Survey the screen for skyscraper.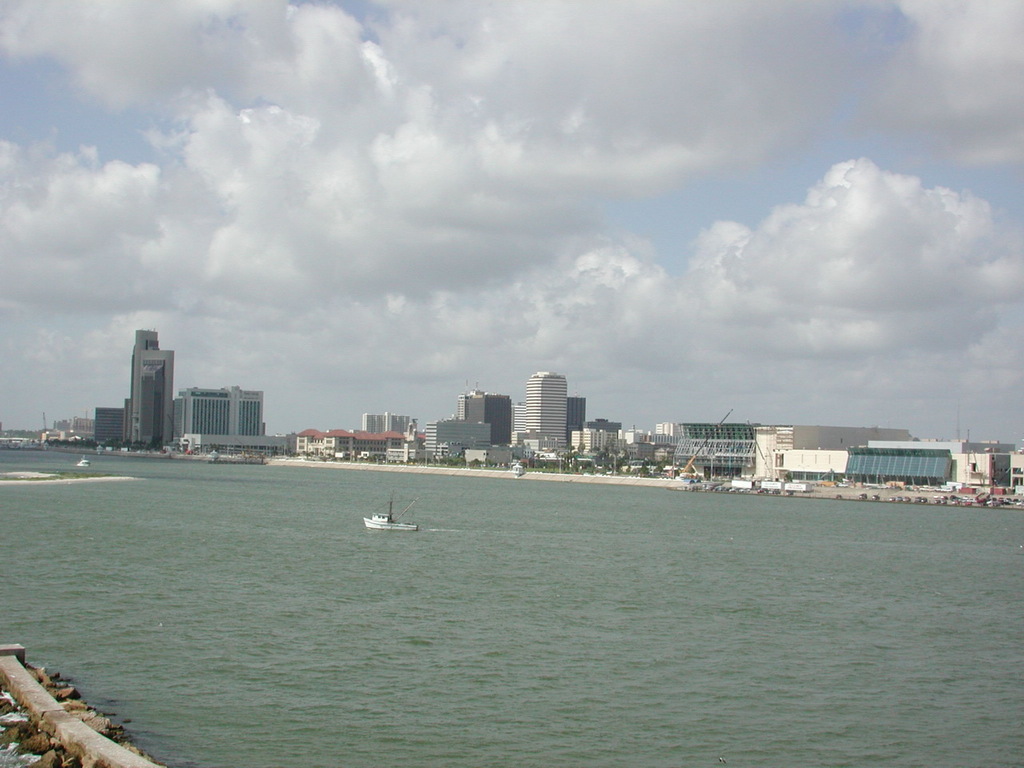
Survey found: left=361, top=410, right=409, bottom=434.
